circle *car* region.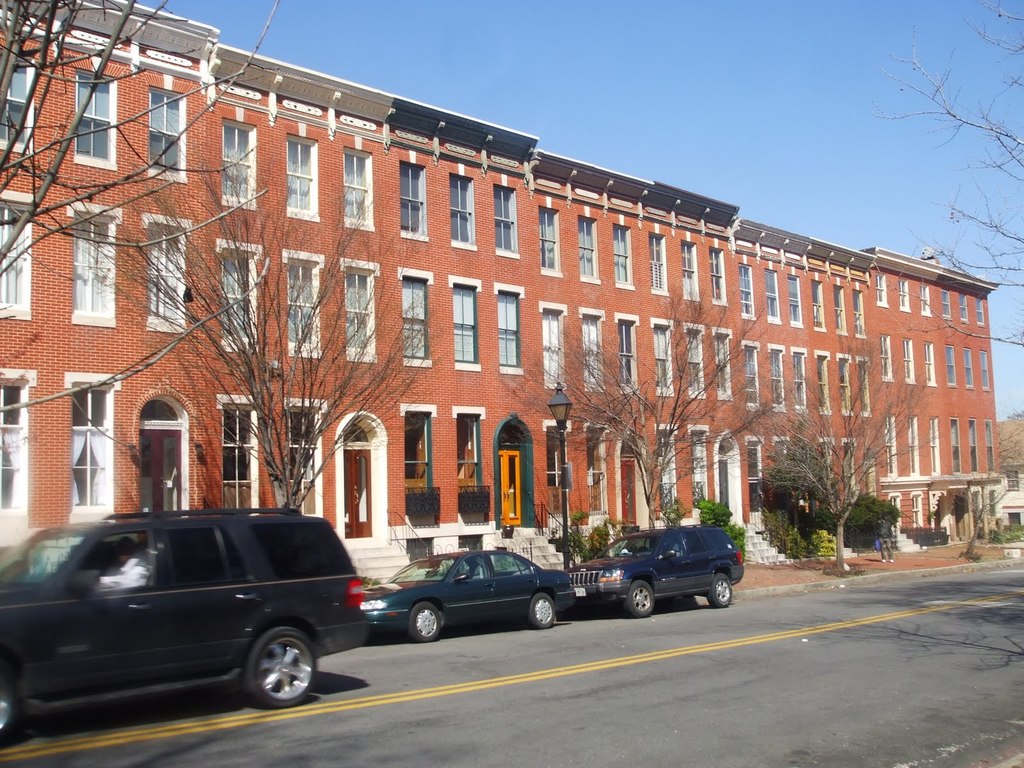
Region: 567:523:755:627.
